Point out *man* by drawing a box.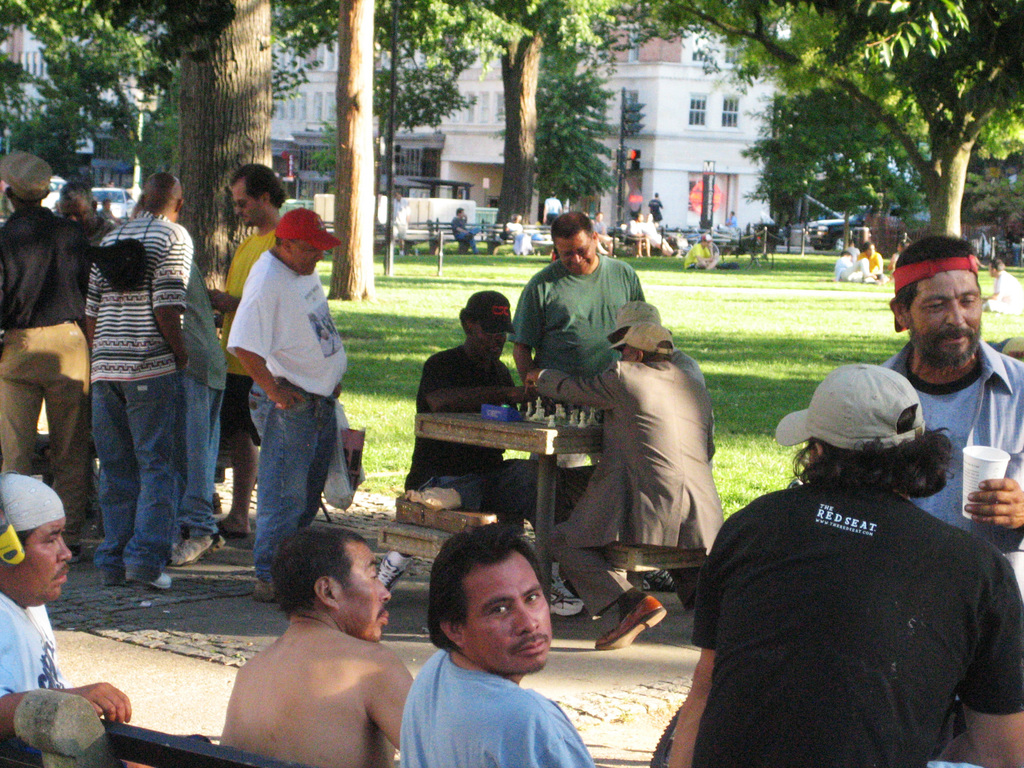
666, 362, 1023, 767.
